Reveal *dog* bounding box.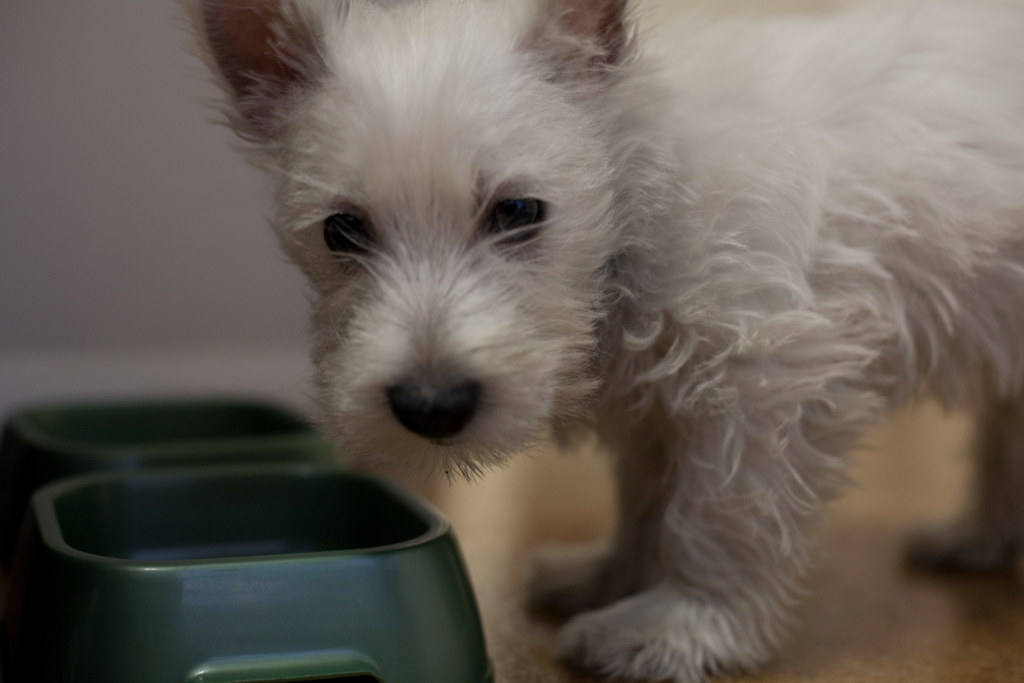
Revealed: rect(173, 0, 1023, 682).
